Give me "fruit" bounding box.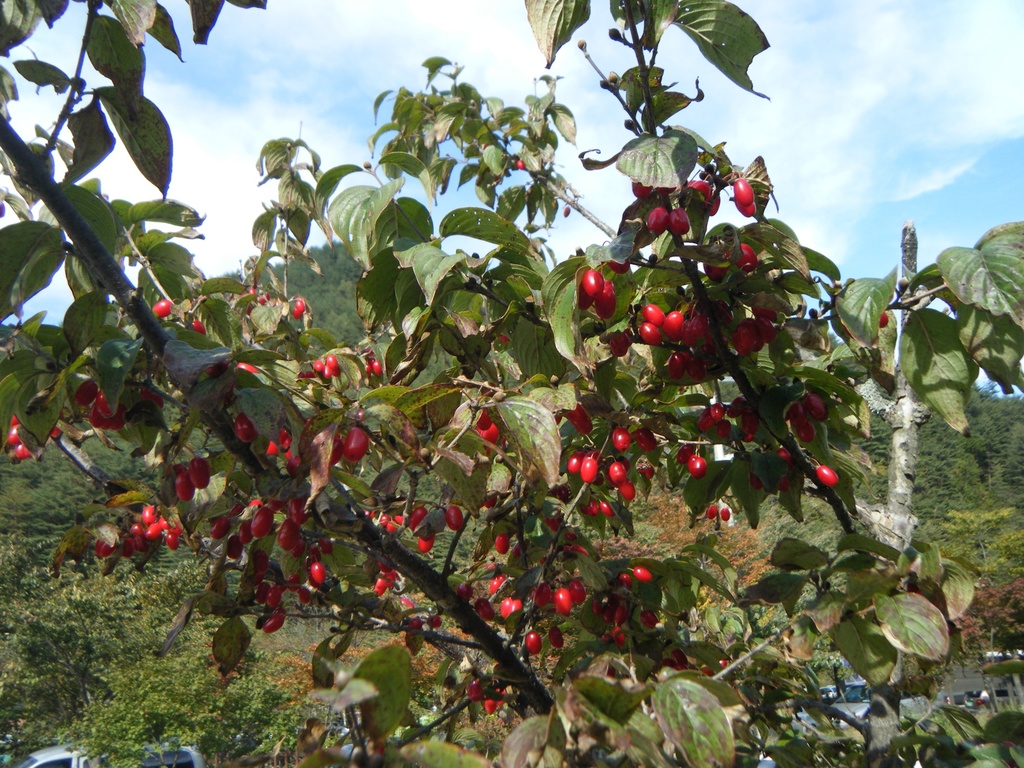
crop(578, 285, 595, 312).
